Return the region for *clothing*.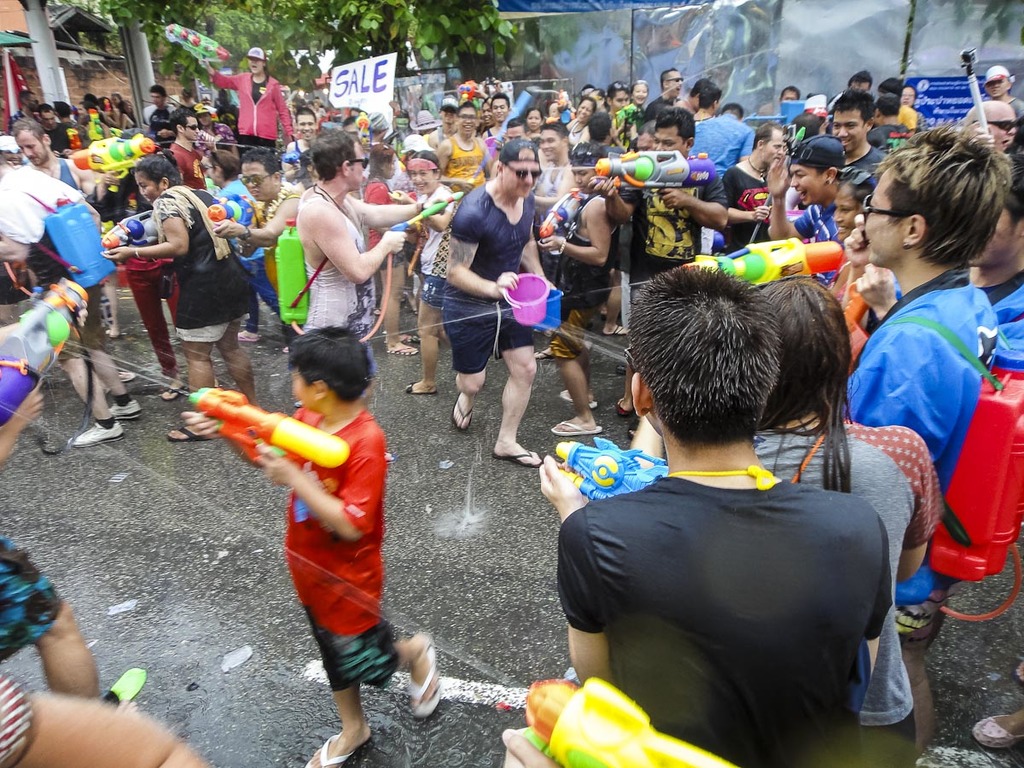
l=284, t=403, r=386, b=634.
